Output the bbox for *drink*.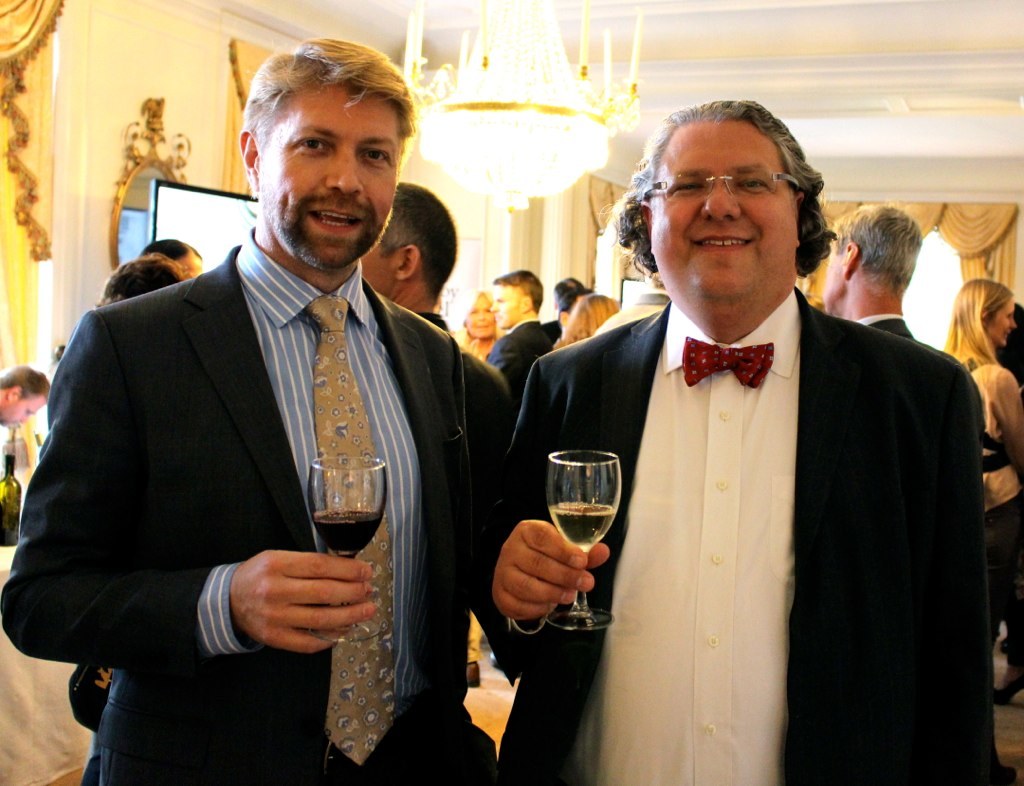
x1=0 y1=454 x2=22 y2=548.
